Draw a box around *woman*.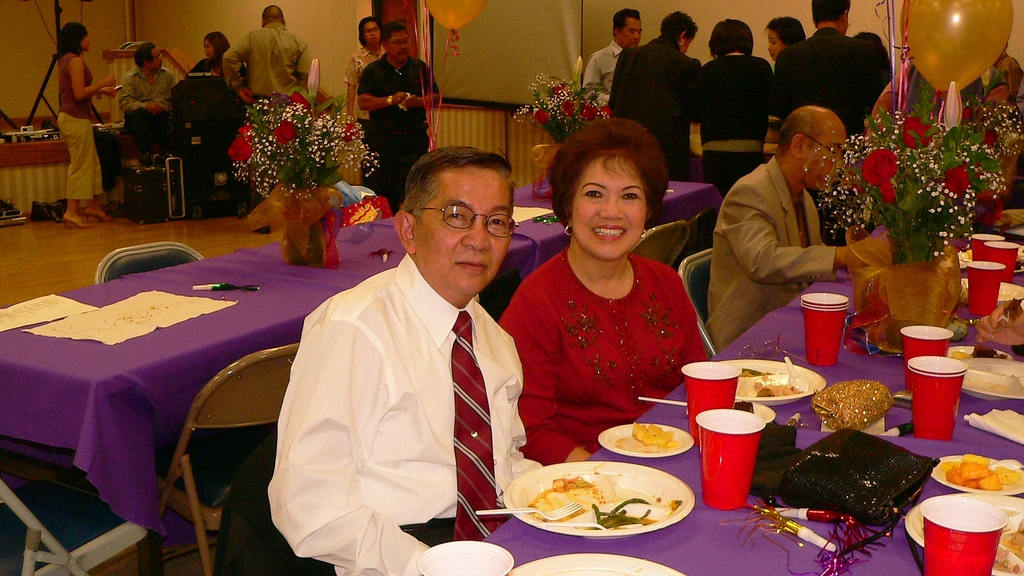
[171,15,237,110].
